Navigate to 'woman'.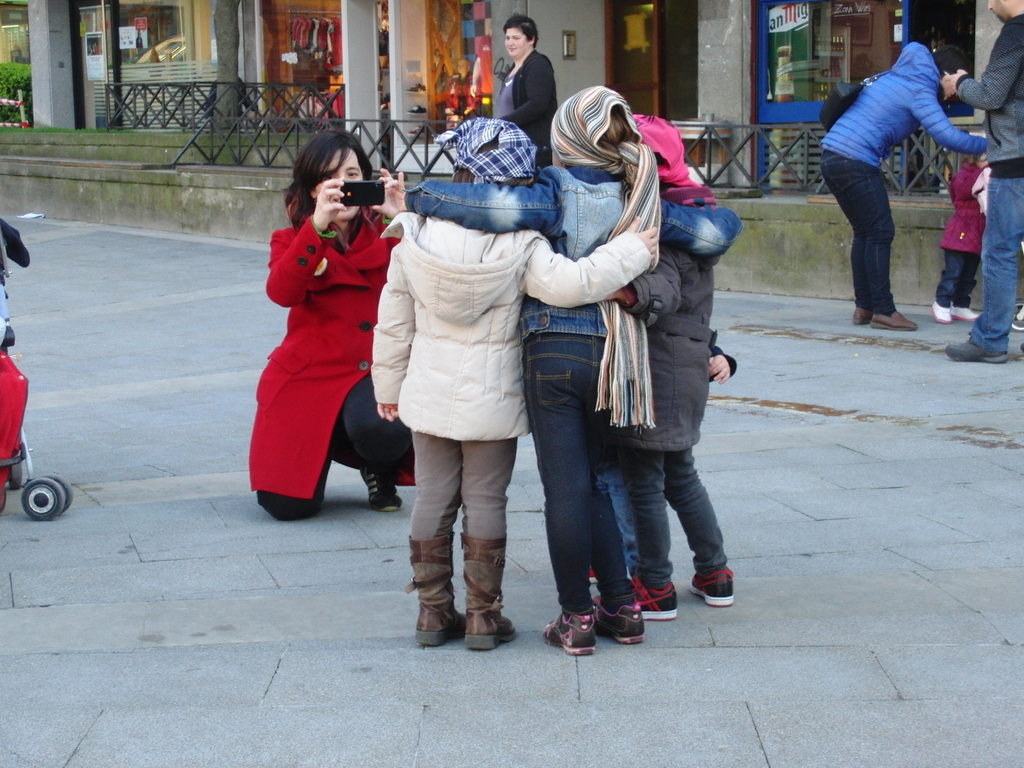
Navigation target: BBox(824, 47, 990, 331).
